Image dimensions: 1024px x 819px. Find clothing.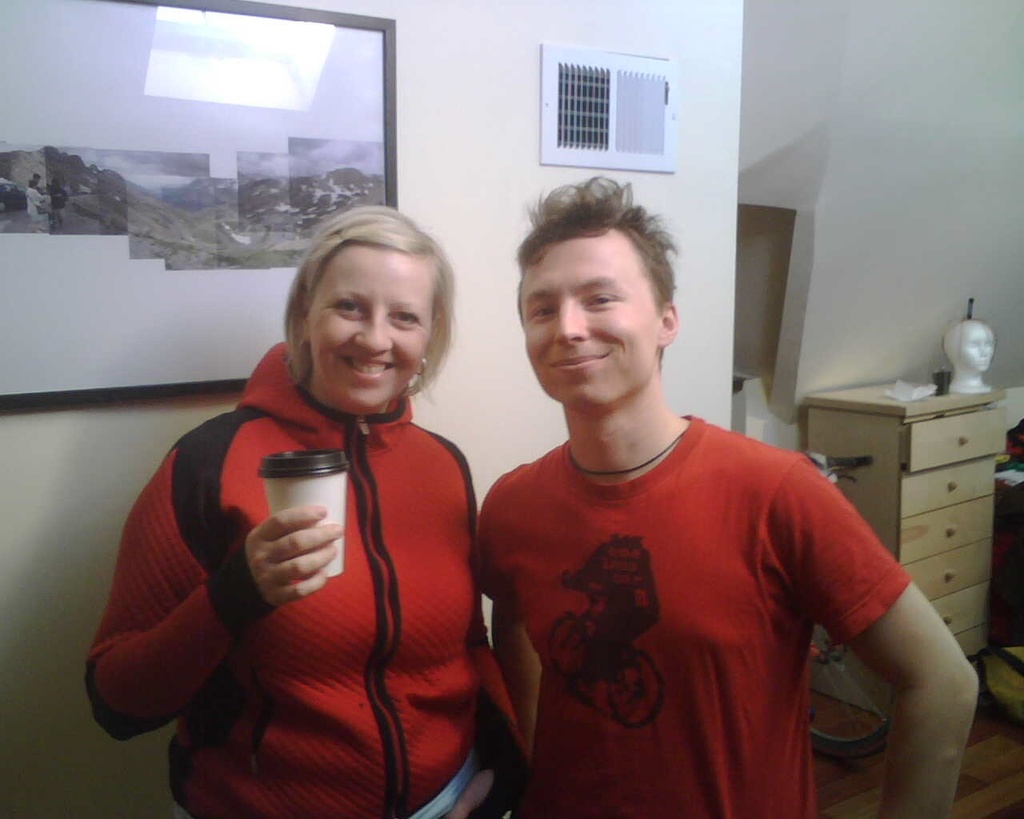
crop(457, 417, 906, 788).
